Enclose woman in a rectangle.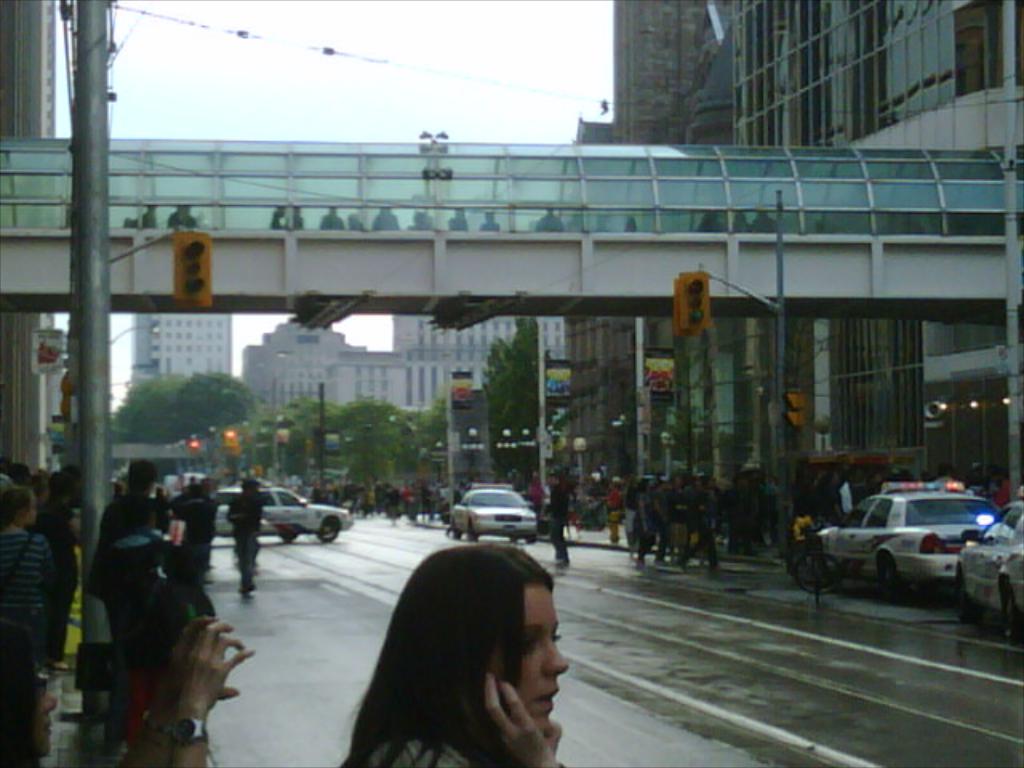
rect(0, 613, 253, 766).
